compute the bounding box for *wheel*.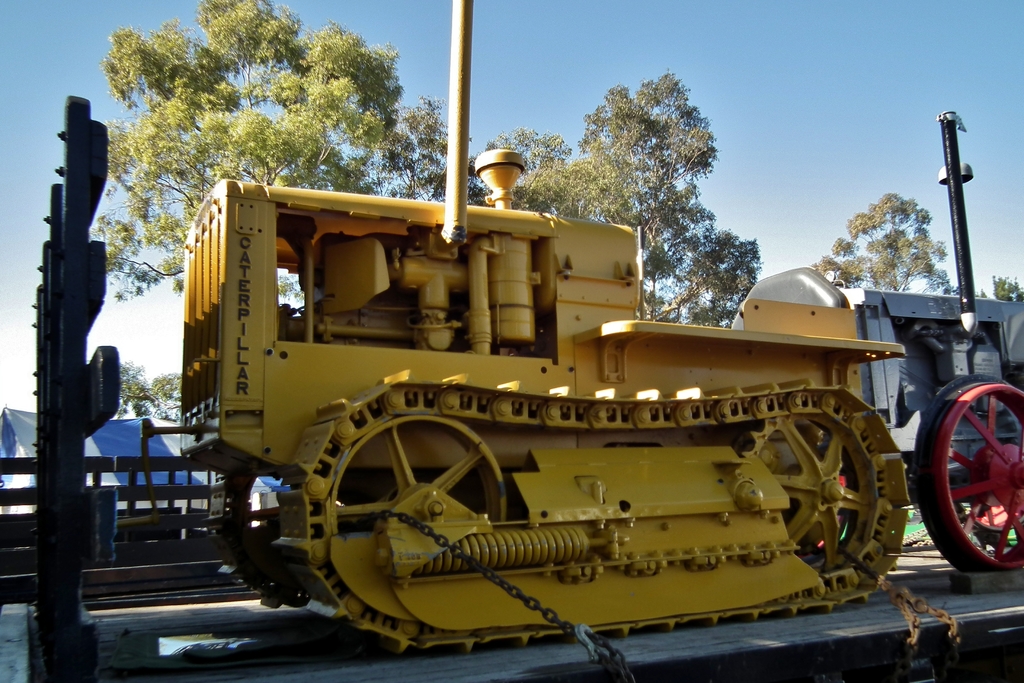
x1=931 y1=375 x2=1023 y2=580.
